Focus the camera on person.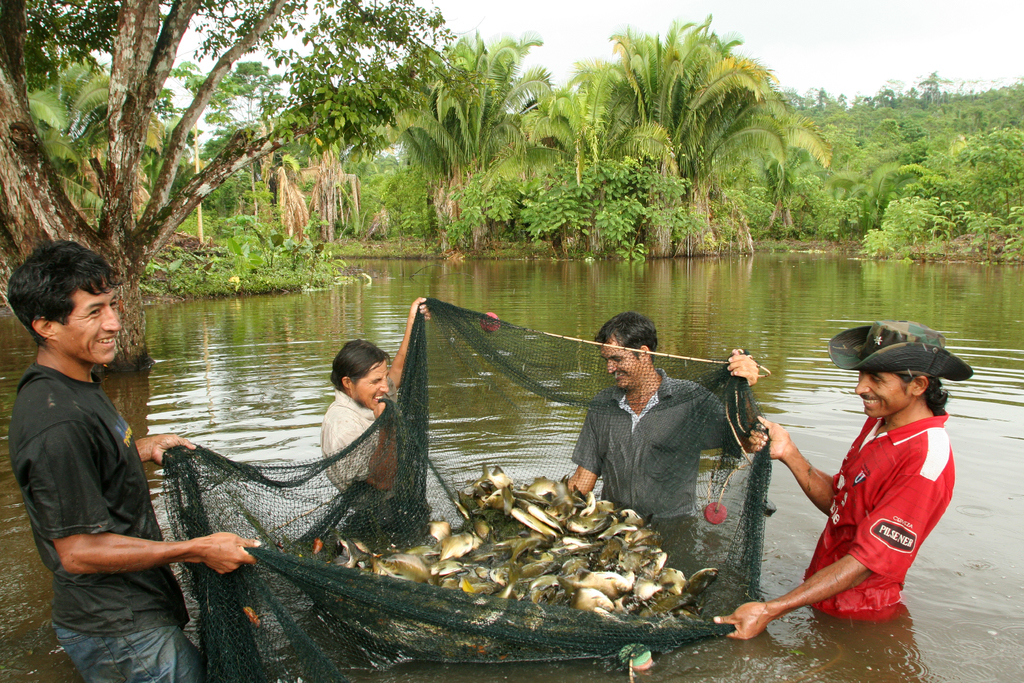
Focus region: bbox=[321, 288, 434, 514].
